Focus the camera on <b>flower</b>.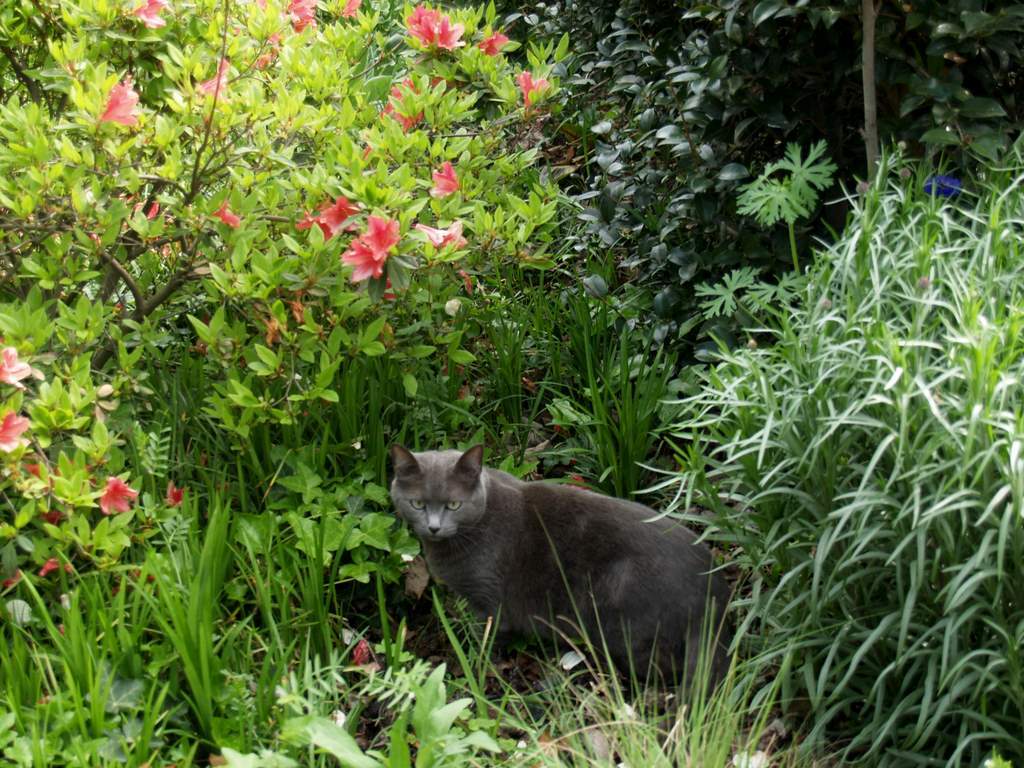
Focus region: <region>0, 344, 38, 389</region>.
